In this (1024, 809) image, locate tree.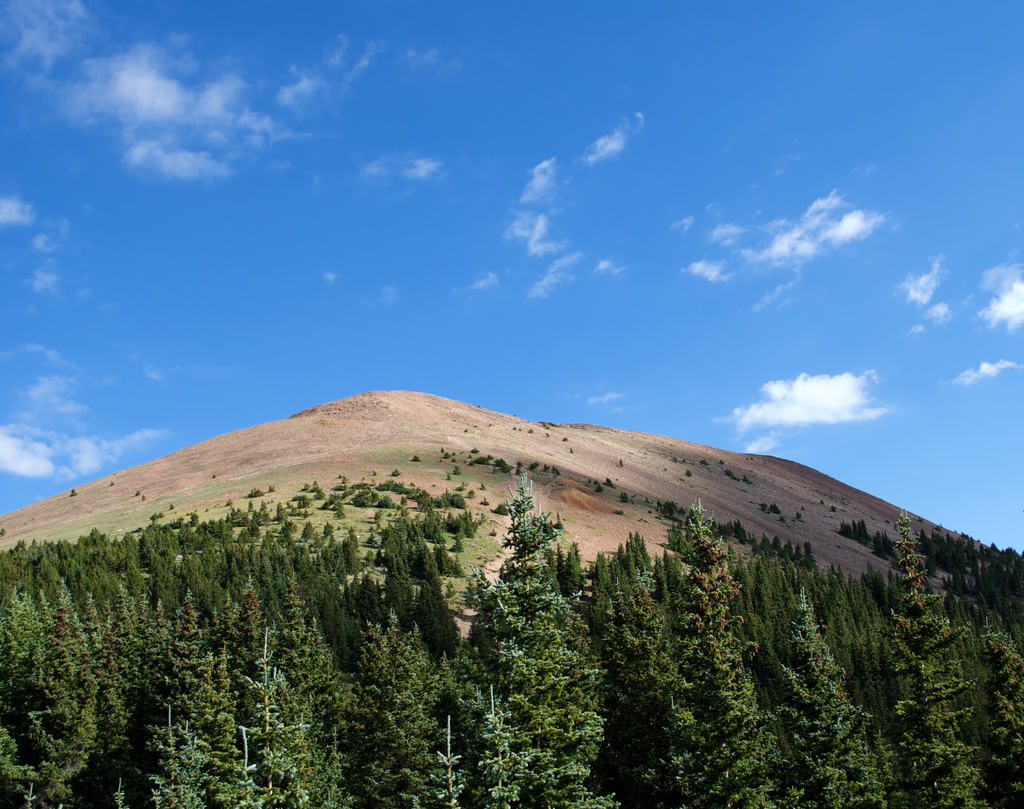
Bounding box: (x1=671, y1=498, x2=764, y2=808).
